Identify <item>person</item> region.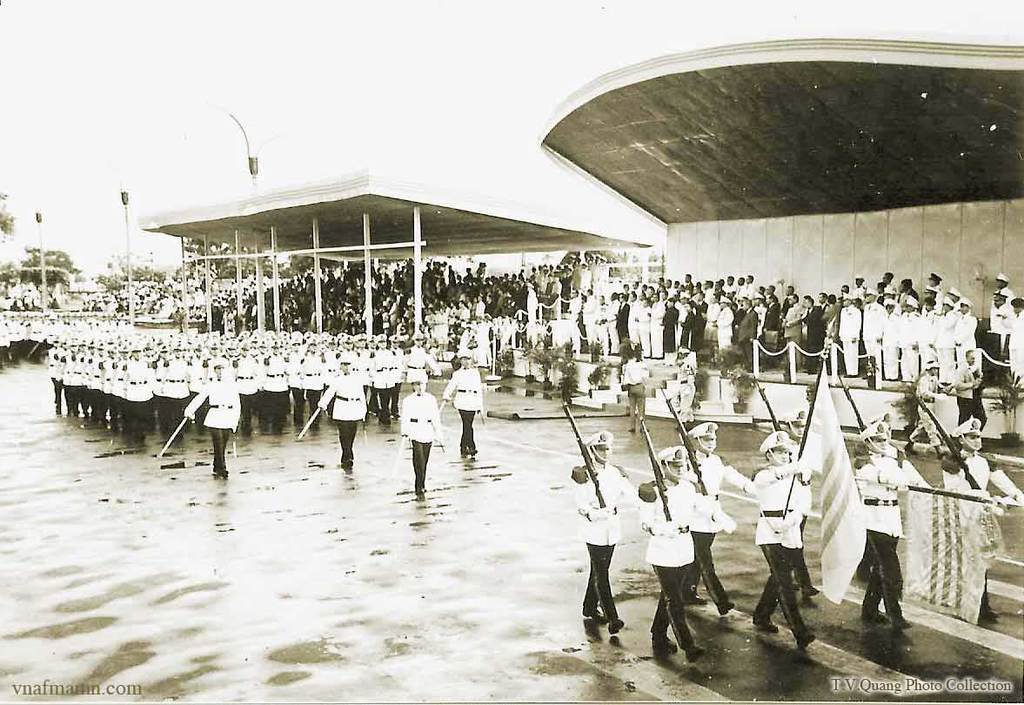
Region: [left=681, top=424, right=750, bottom=614].
